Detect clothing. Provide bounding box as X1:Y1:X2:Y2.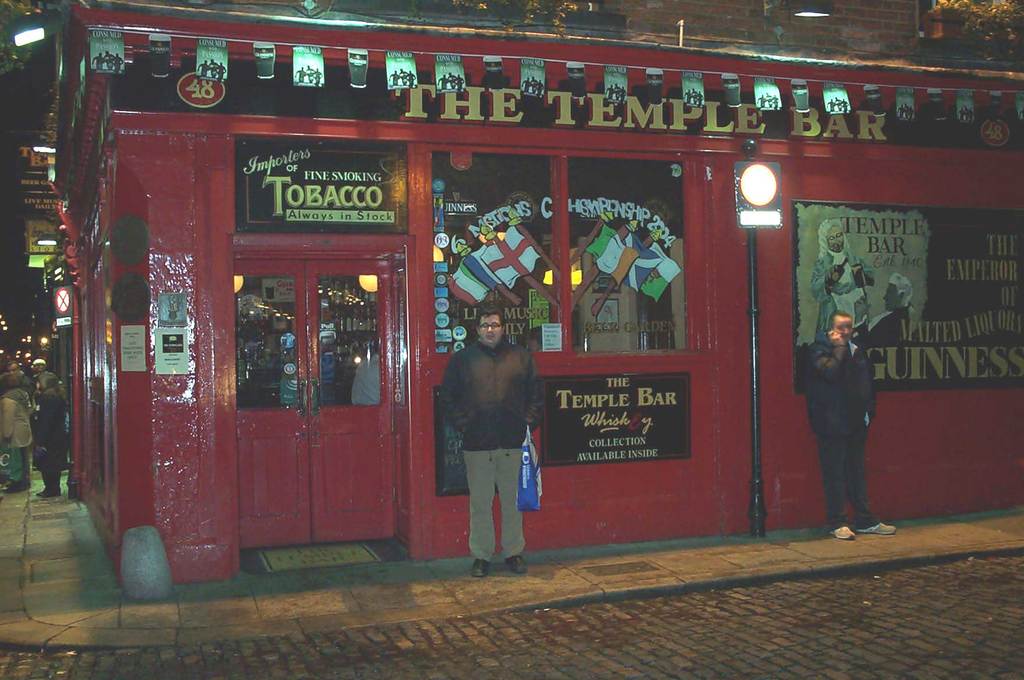
444:305:544:554.
